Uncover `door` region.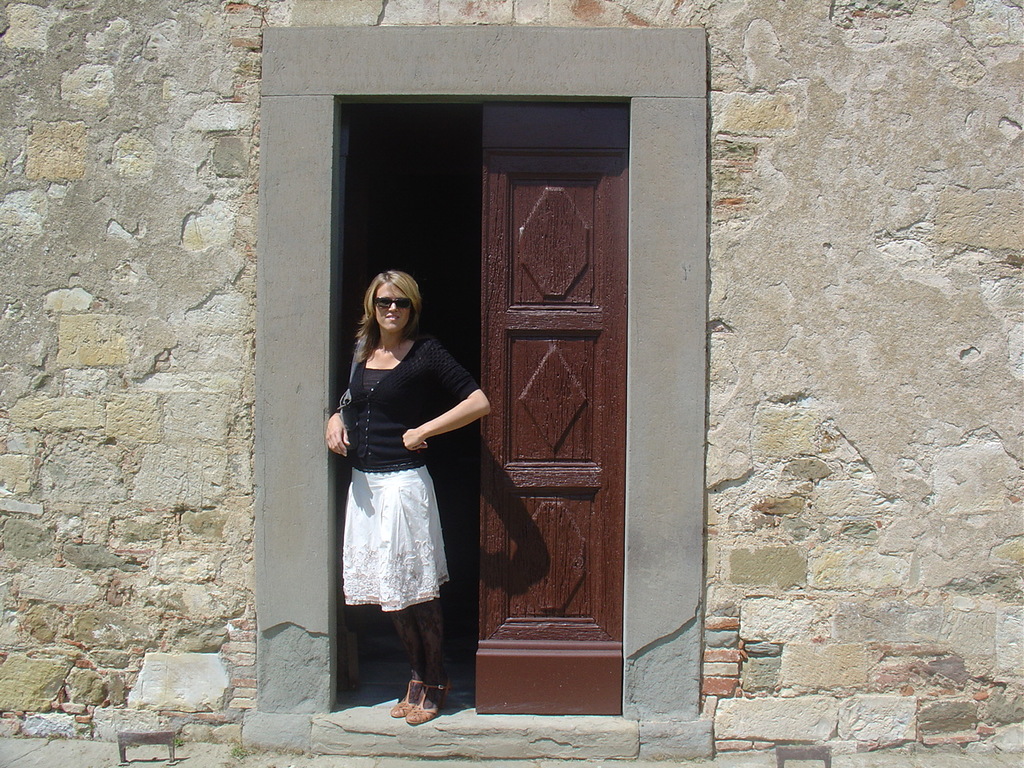
Uncovered: [451, 79, 646, 681].
